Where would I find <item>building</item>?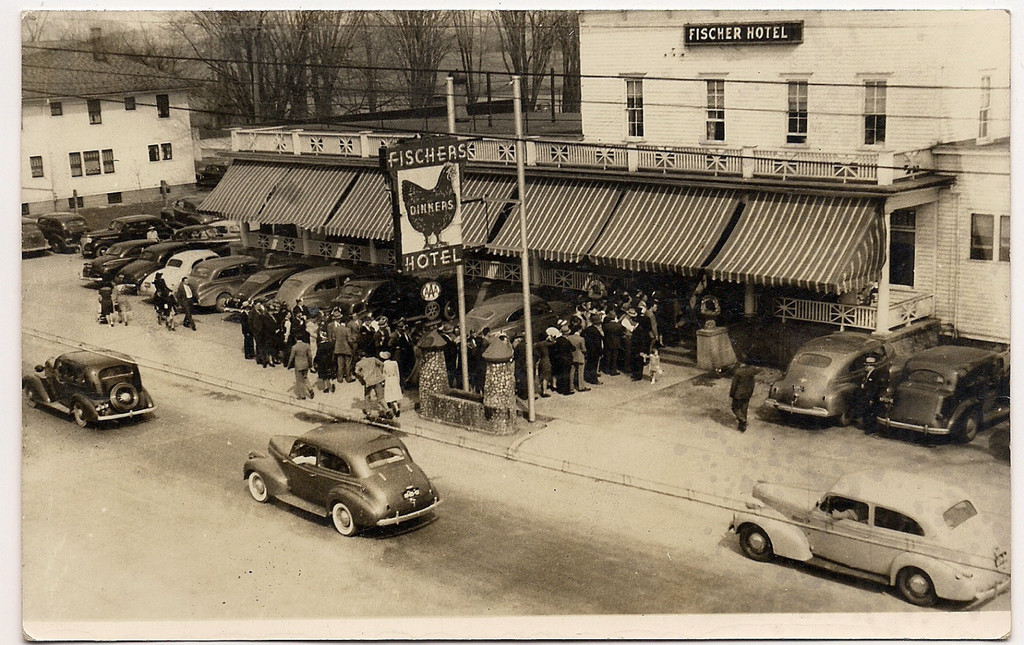
At 206,3,1020,344.
